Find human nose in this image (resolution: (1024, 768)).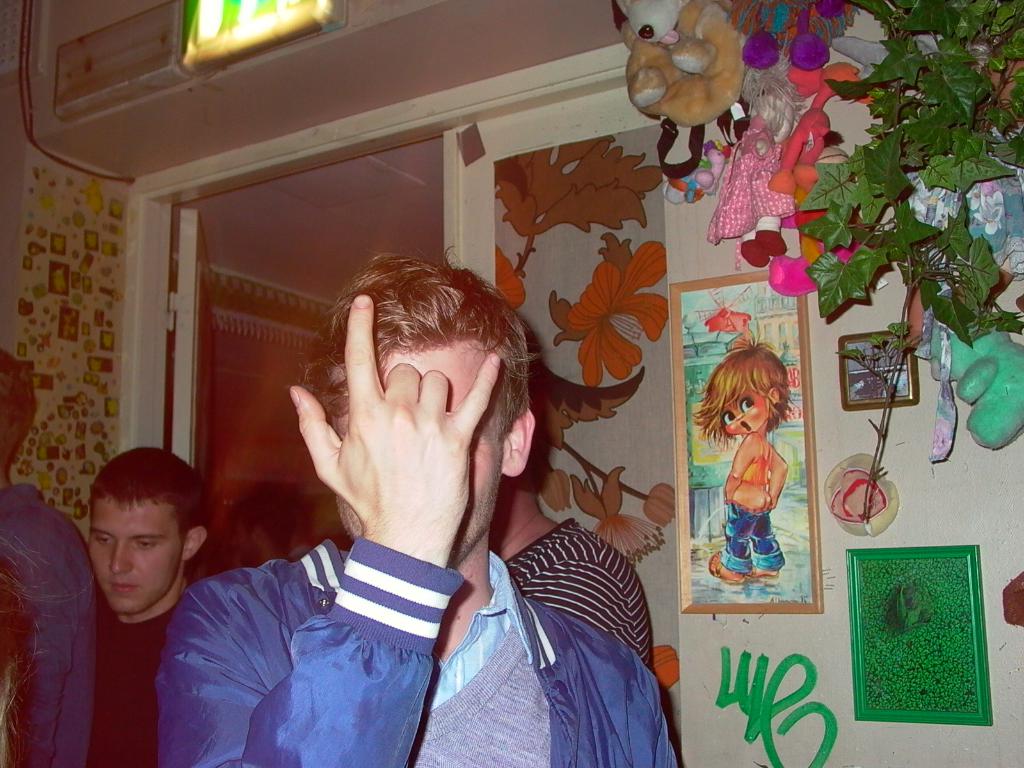
[107, 540, 133, 574].
